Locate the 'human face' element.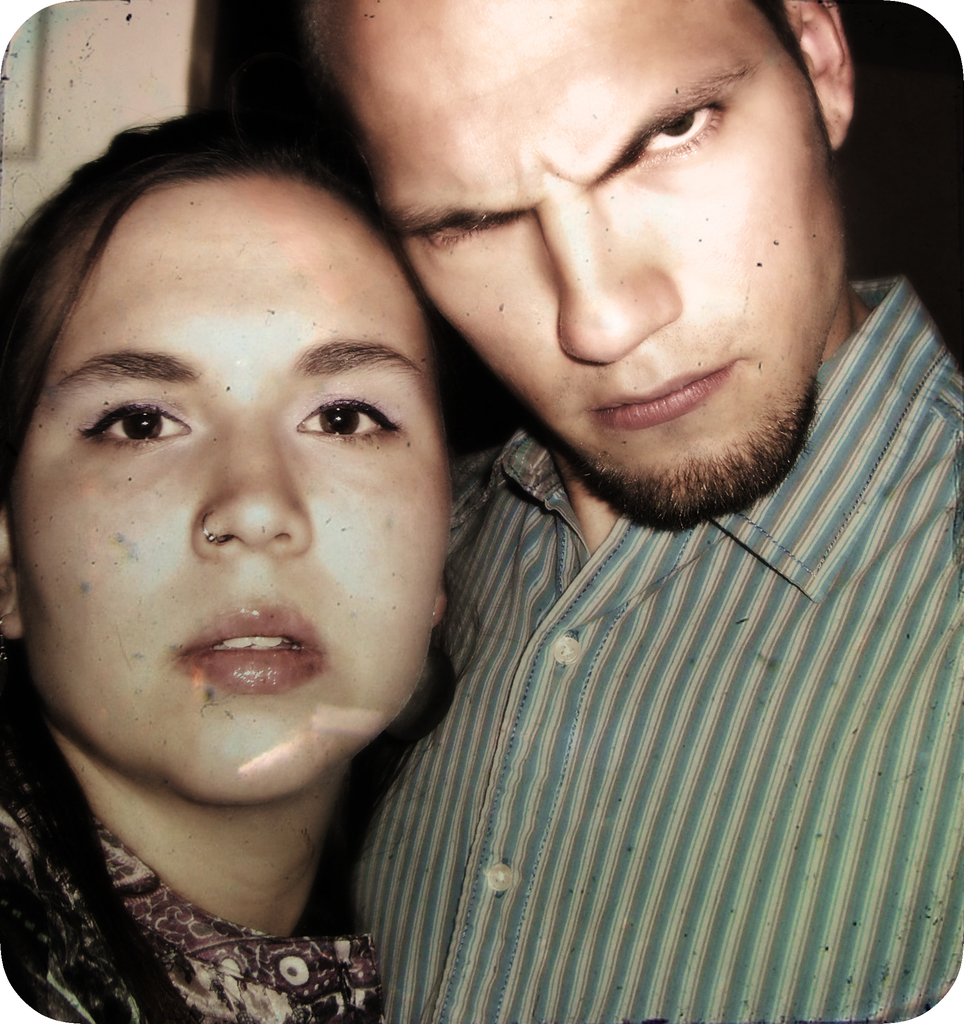
Element bbox: 346,0,839,531.
